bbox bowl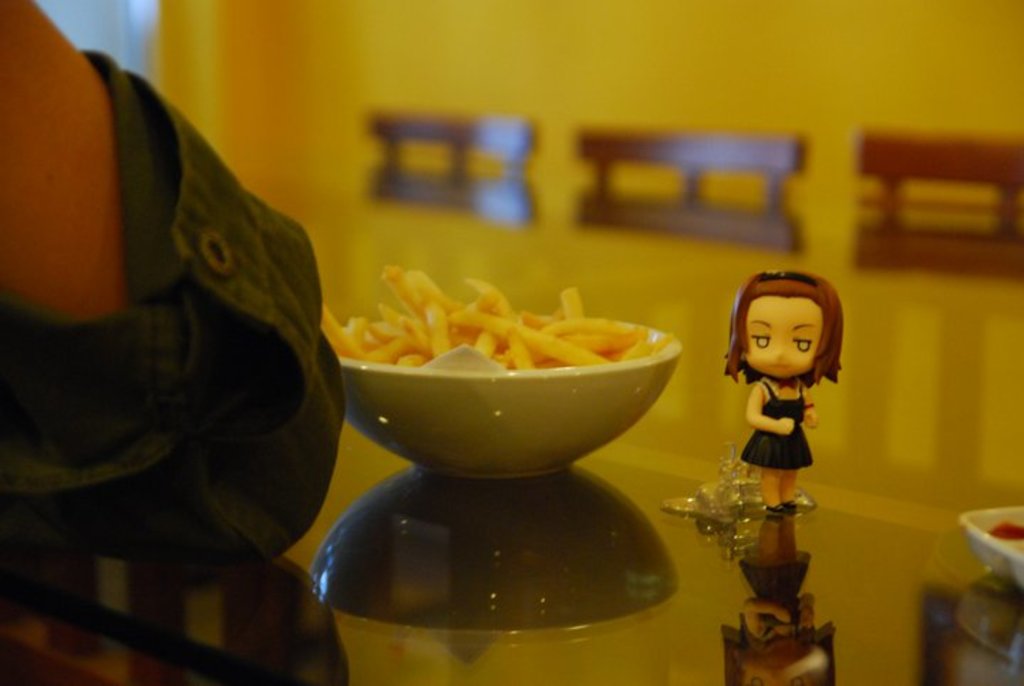
pyautogui.locateOnScreen(960, 505, 1023, 595)
